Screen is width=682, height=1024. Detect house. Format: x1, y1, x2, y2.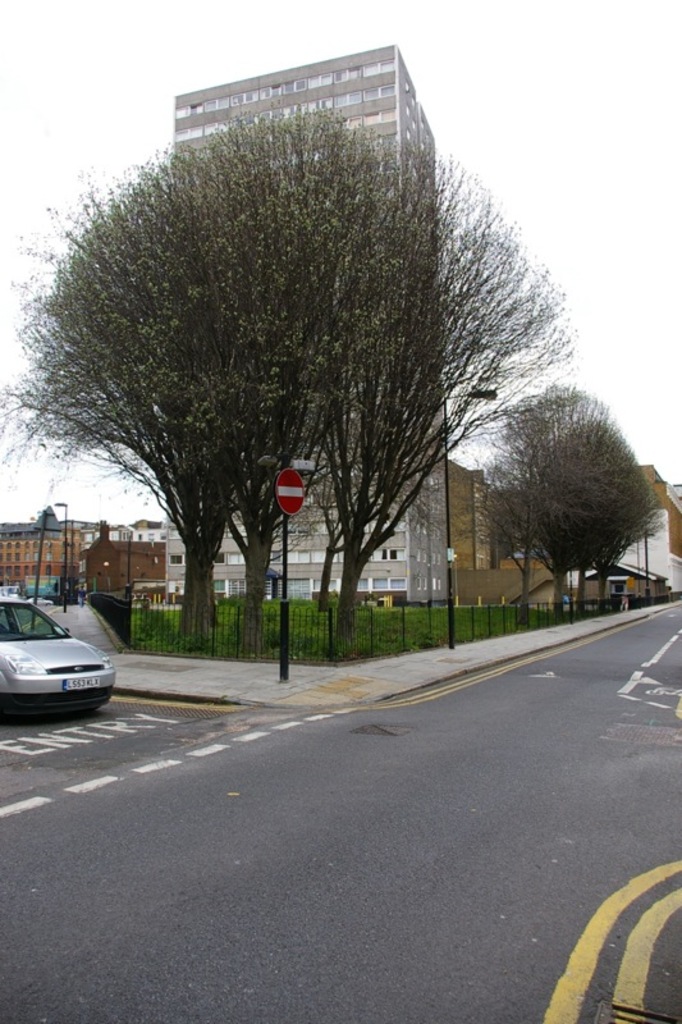
0, 493, 59, 602.
